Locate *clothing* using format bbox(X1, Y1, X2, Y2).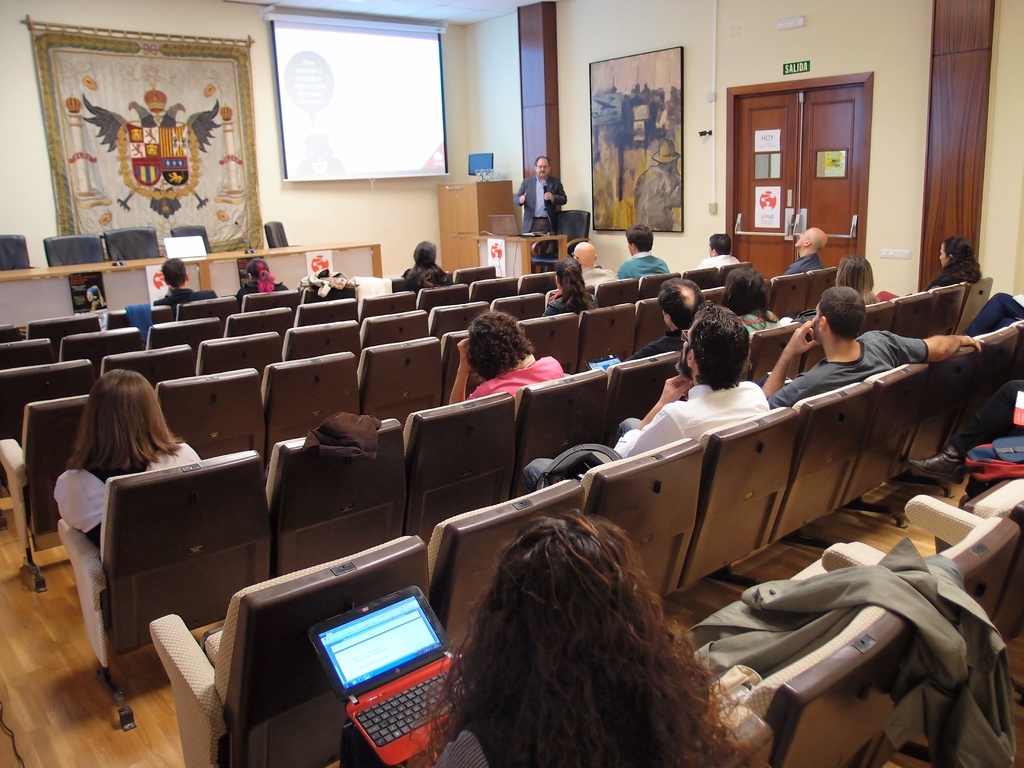
bbox(967, 287, 1023, 339).
